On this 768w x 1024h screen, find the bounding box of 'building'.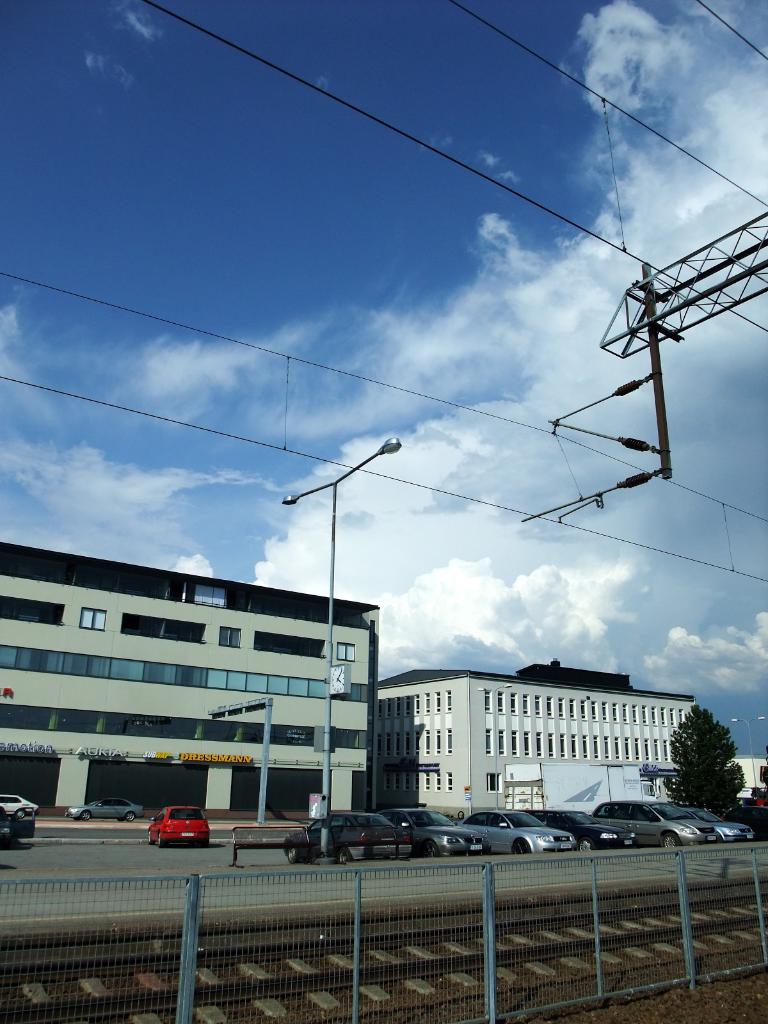
Bounding box: bbox=[0, 536, 382, 823].
